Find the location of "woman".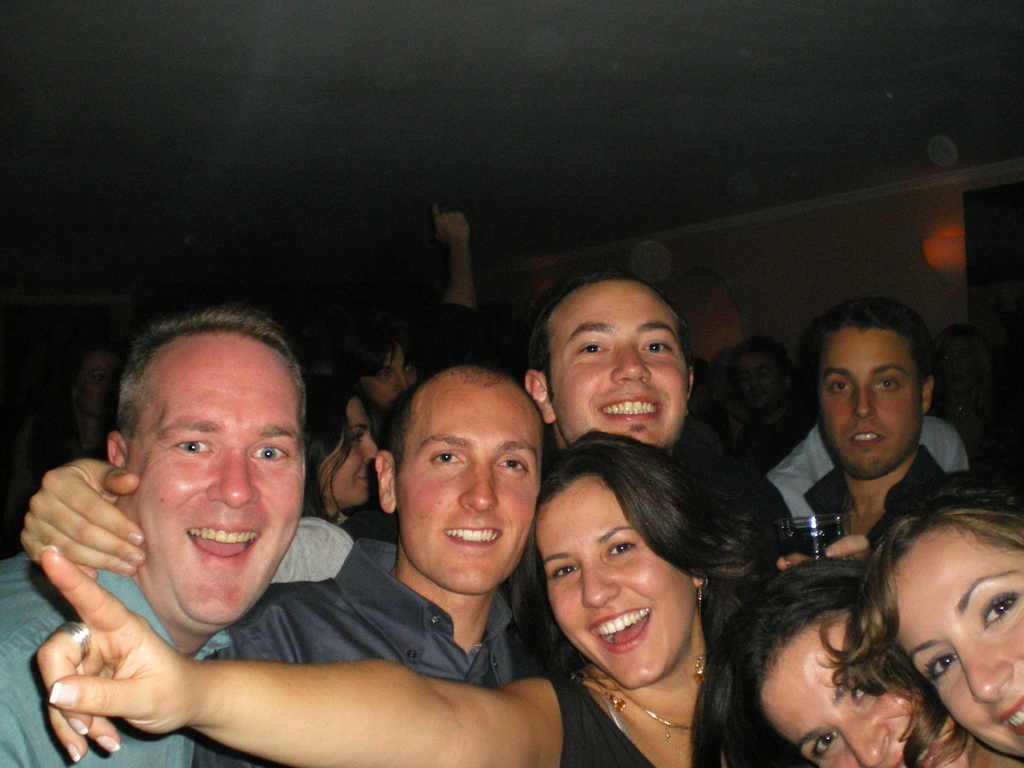
Location: pyautogui.locateOnScreen(305, 378, 375, 527).
